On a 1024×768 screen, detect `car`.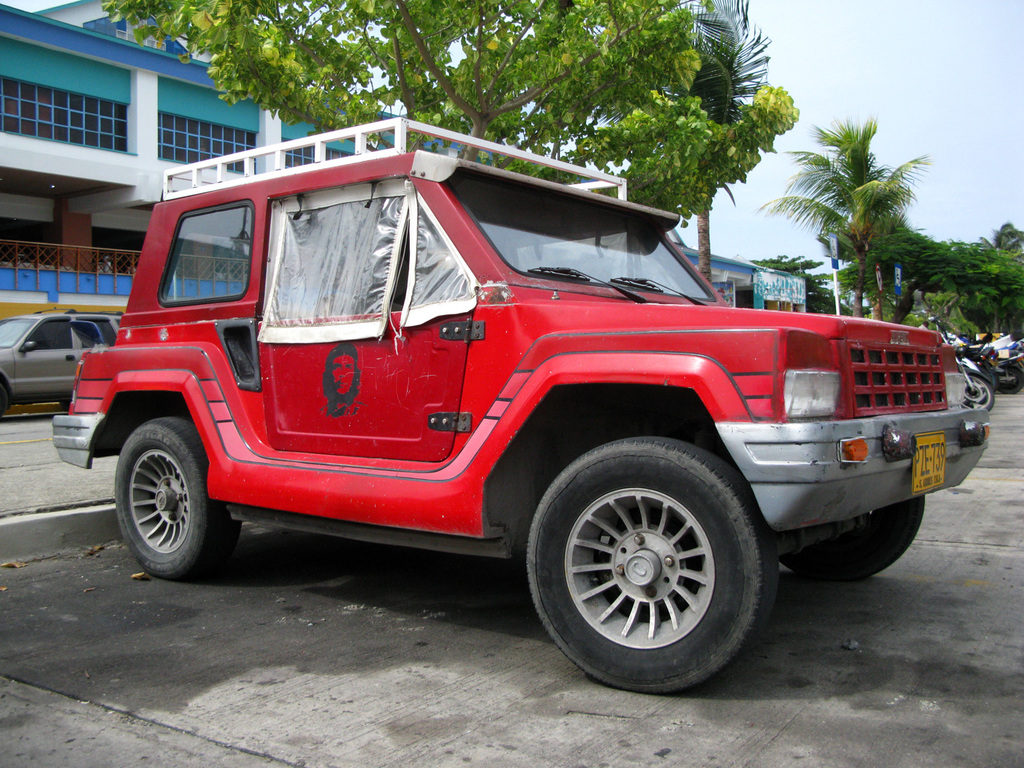
x1=0, y1=310, x2=126, y2=413.
